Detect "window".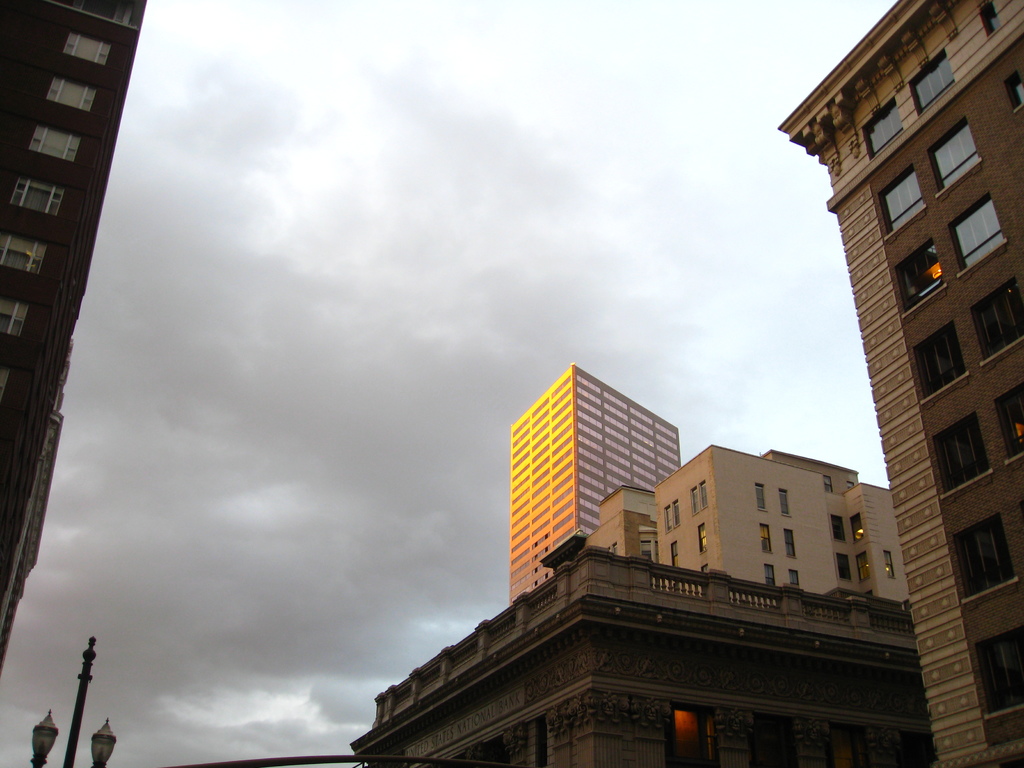
Detected at 851/512/865/544.
